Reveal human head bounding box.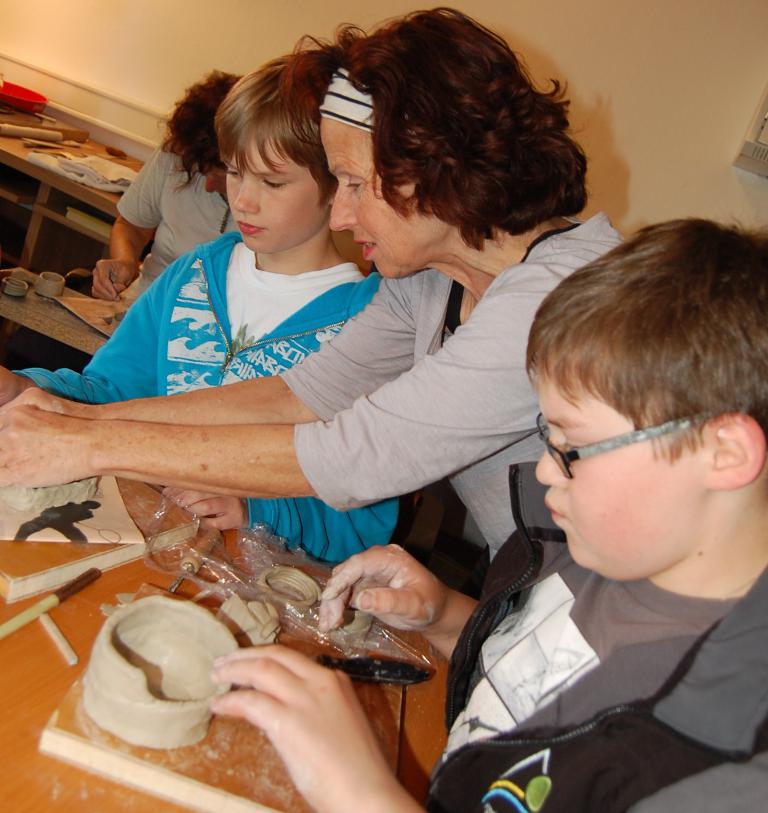
Revealed: region(217, 48, 337, 255).
